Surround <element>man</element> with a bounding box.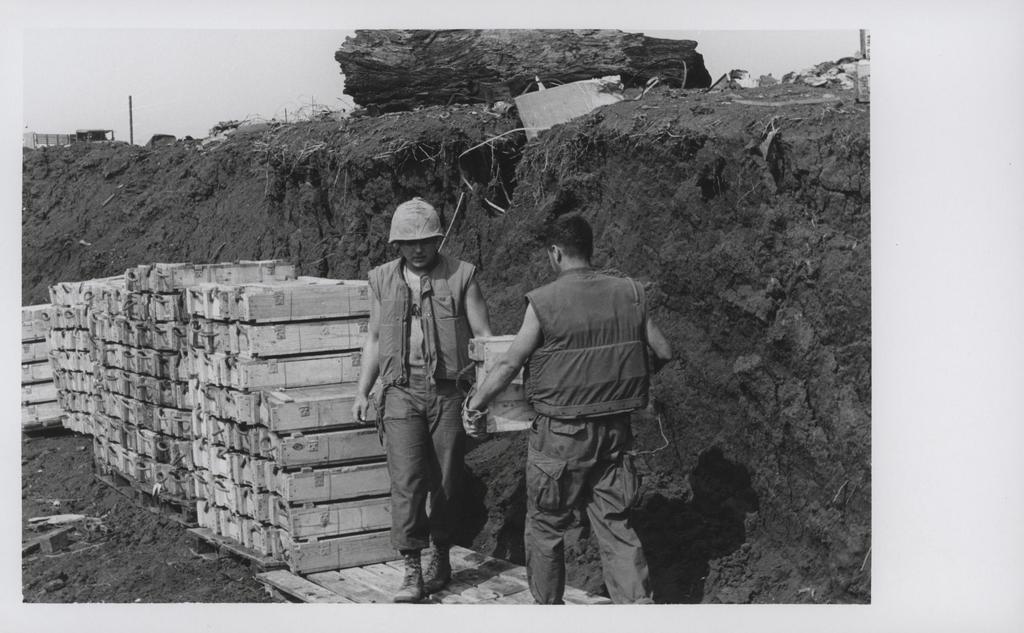
(352,193,500,604).
